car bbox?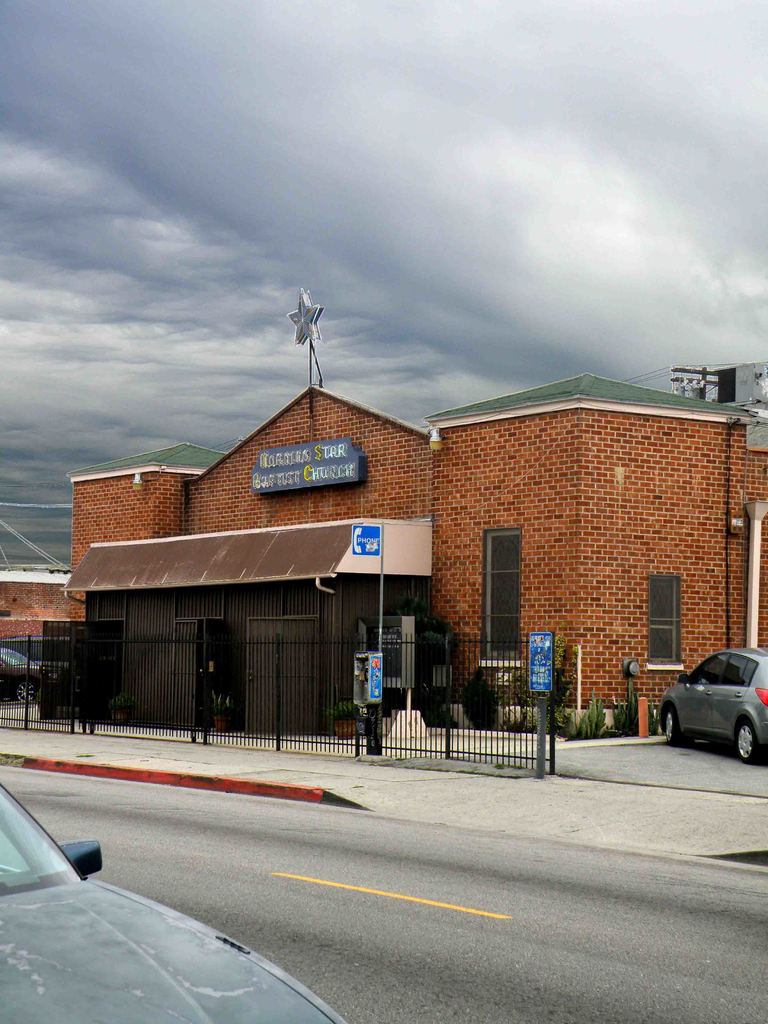
bbox=[660, 652, 767, 764]
